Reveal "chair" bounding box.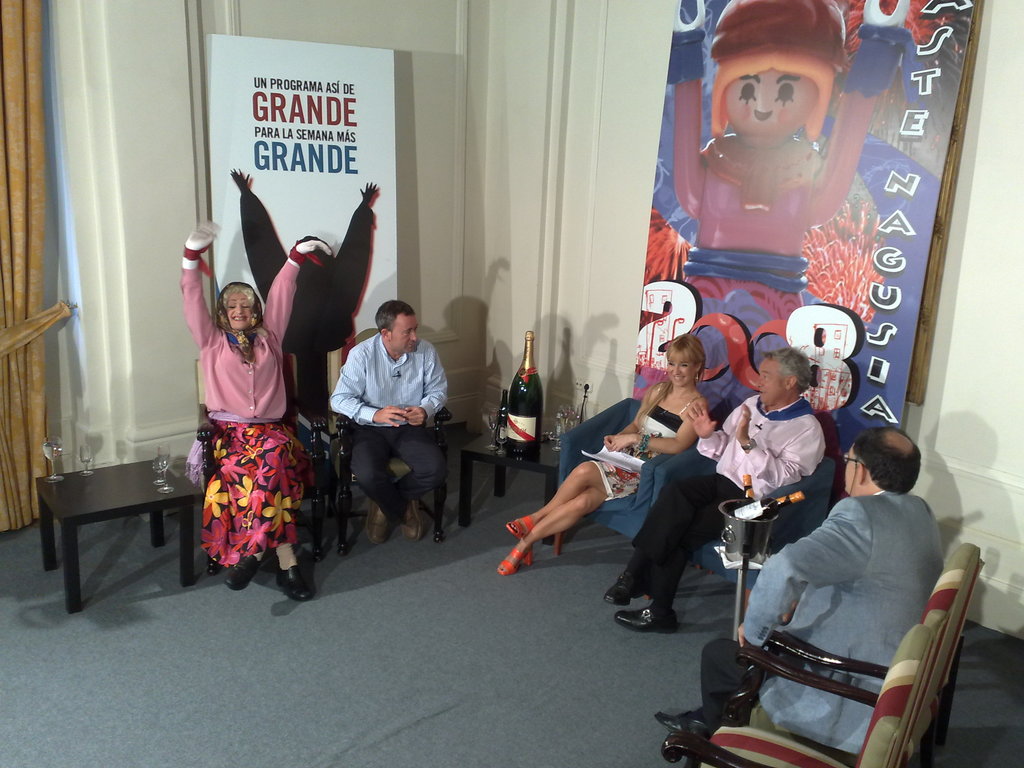
Revealed: bbox=[333, 321, 459, 565].
